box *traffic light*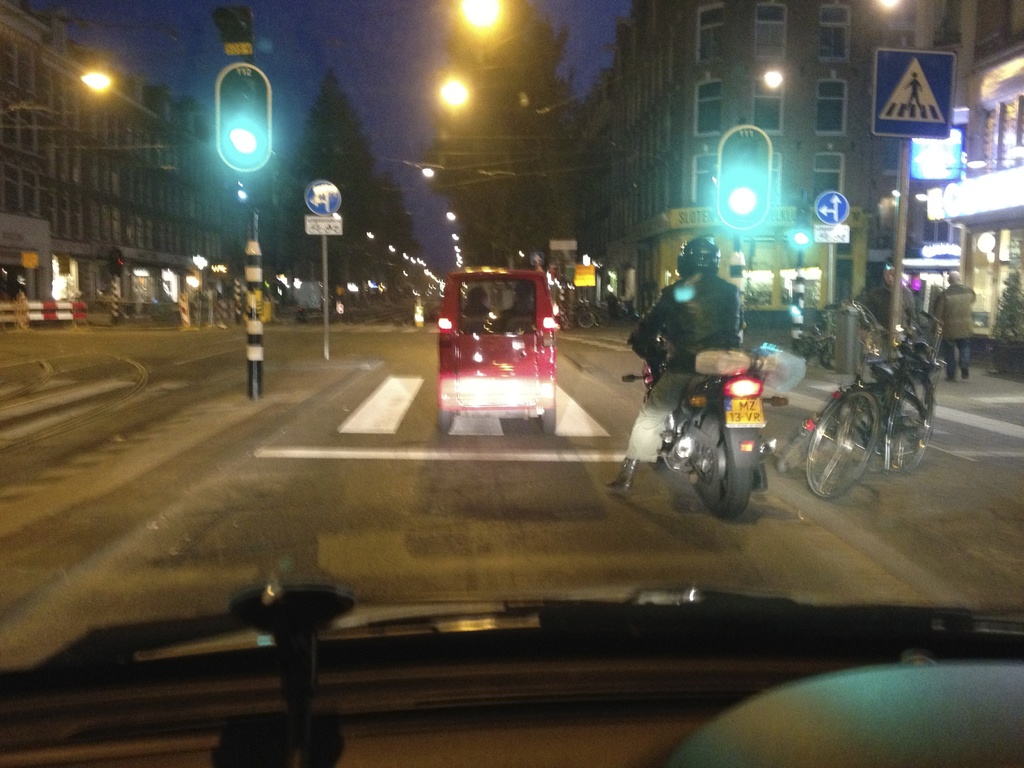
select_region(716, 122, 770, 230)
